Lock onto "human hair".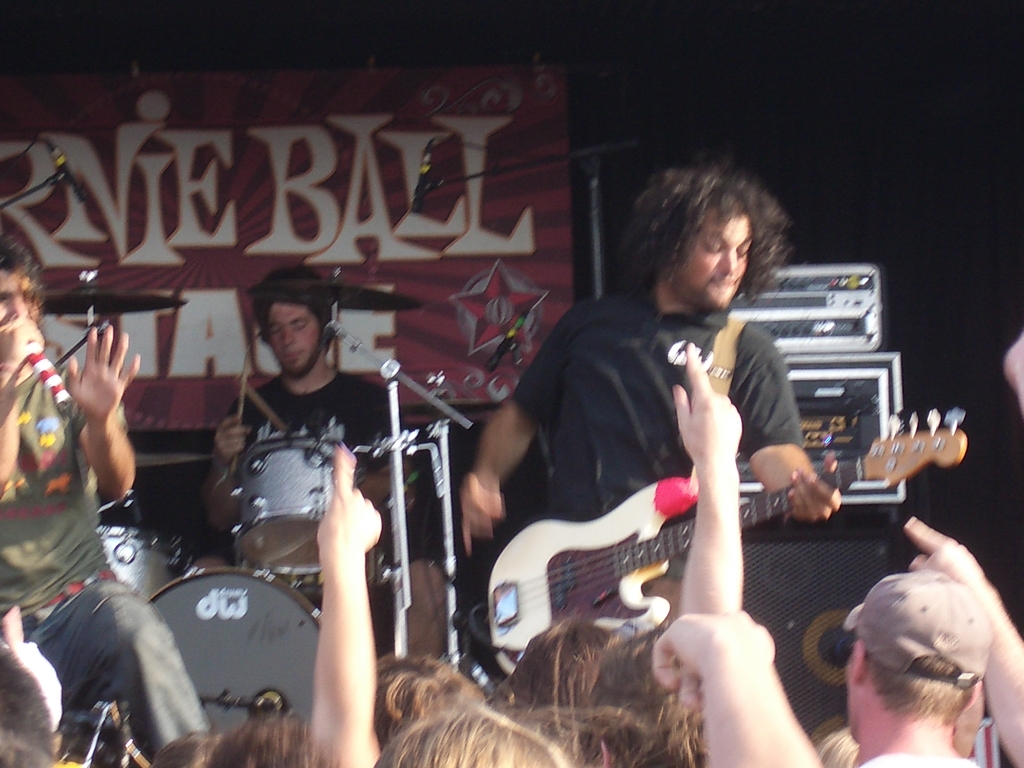
Locked: bbox(0, 642, 54, 767).
